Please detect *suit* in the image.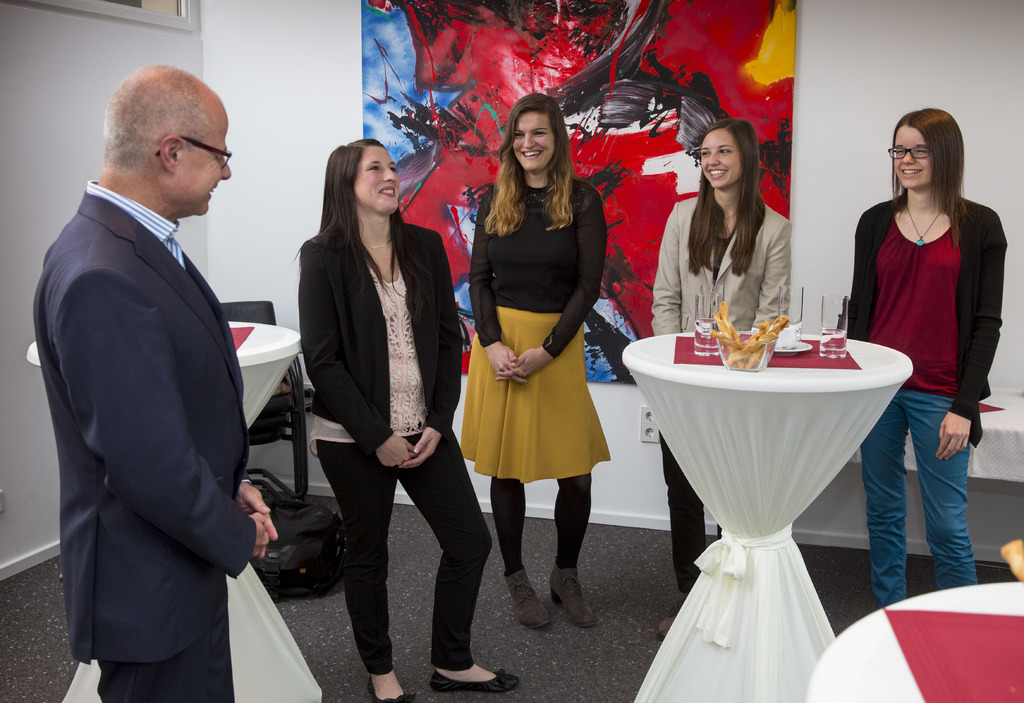
(31, 173, 259, 702).
